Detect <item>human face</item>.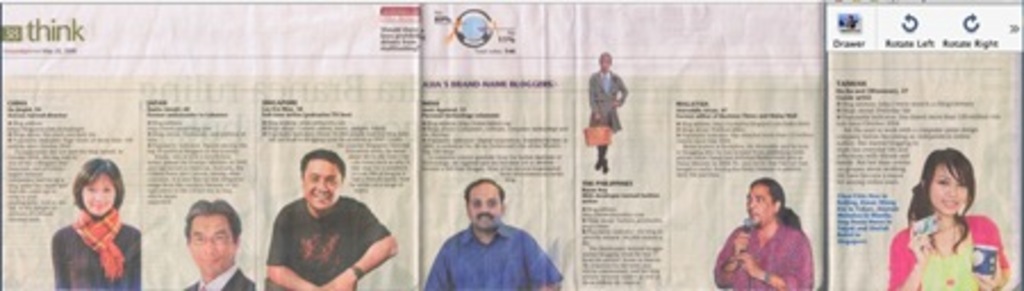
Detected at [x1=303, y1=161, x2=344, y2=209].
